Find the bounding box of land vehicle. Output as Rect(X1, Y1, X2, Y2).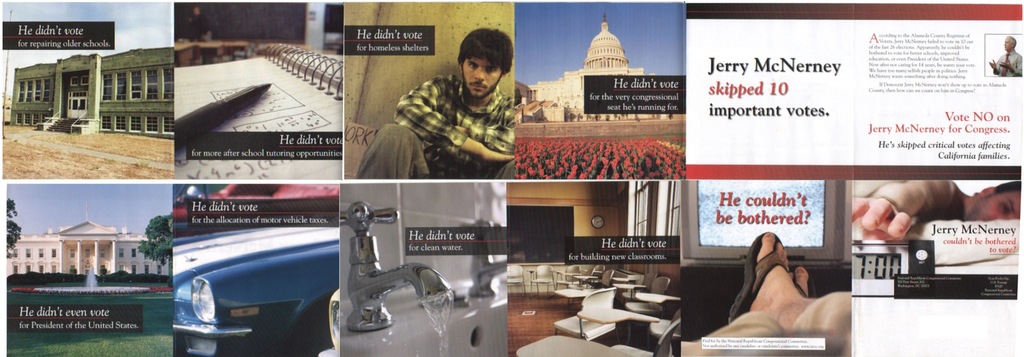
Rect(173, 230, 337, 356).
